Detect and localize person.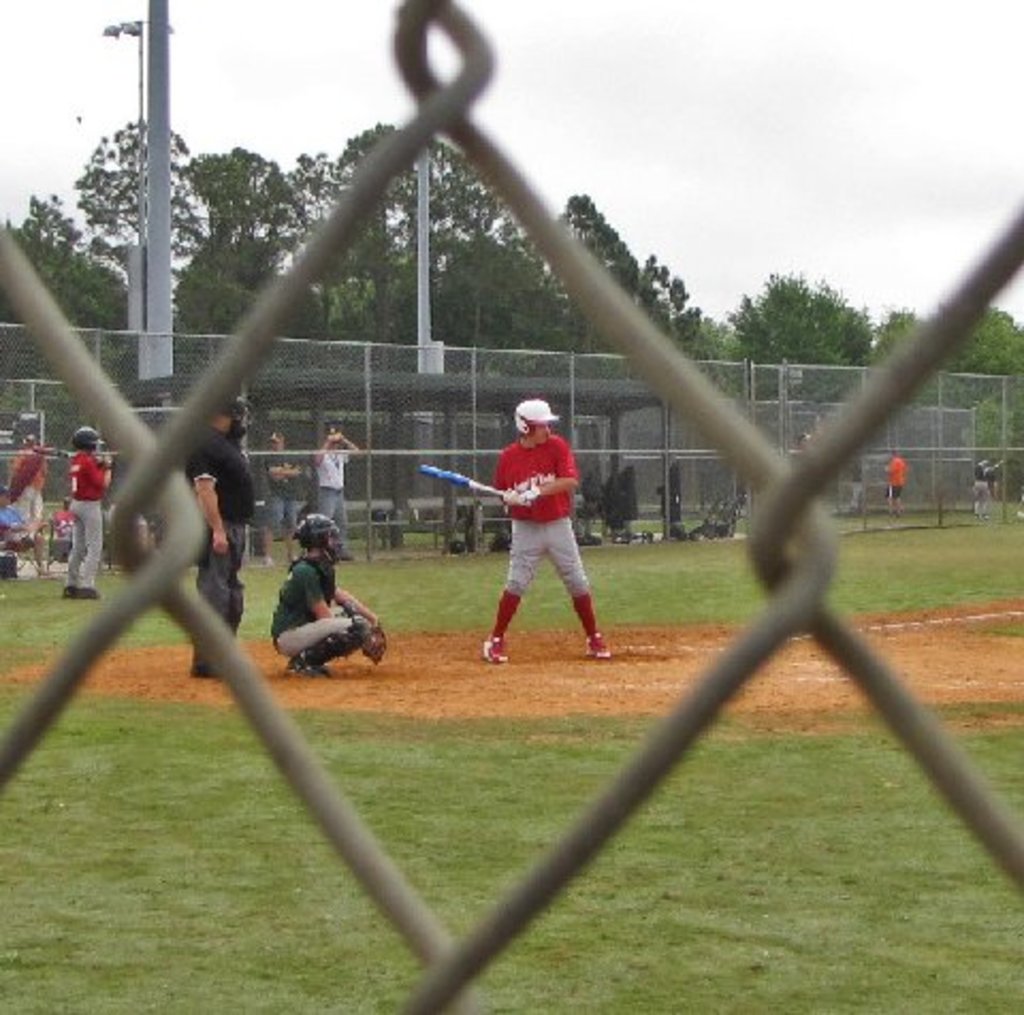
Localized at (480,397,610,661).
